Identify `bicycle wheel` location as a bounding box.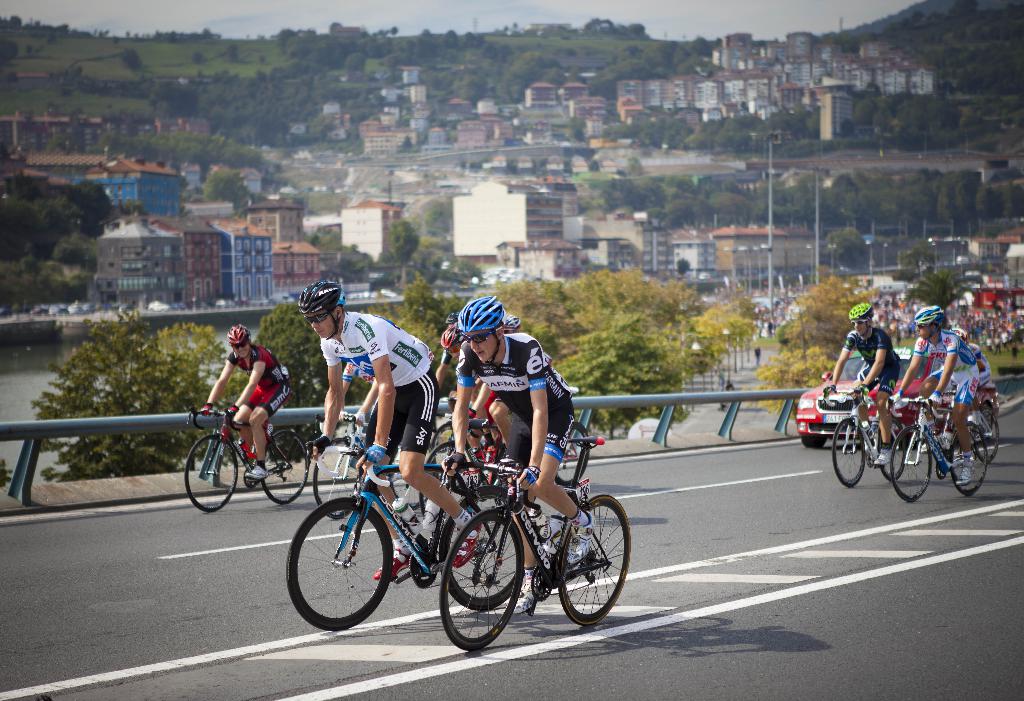
pyautogui.locateOnScreen(559, 489, 630, 623).
